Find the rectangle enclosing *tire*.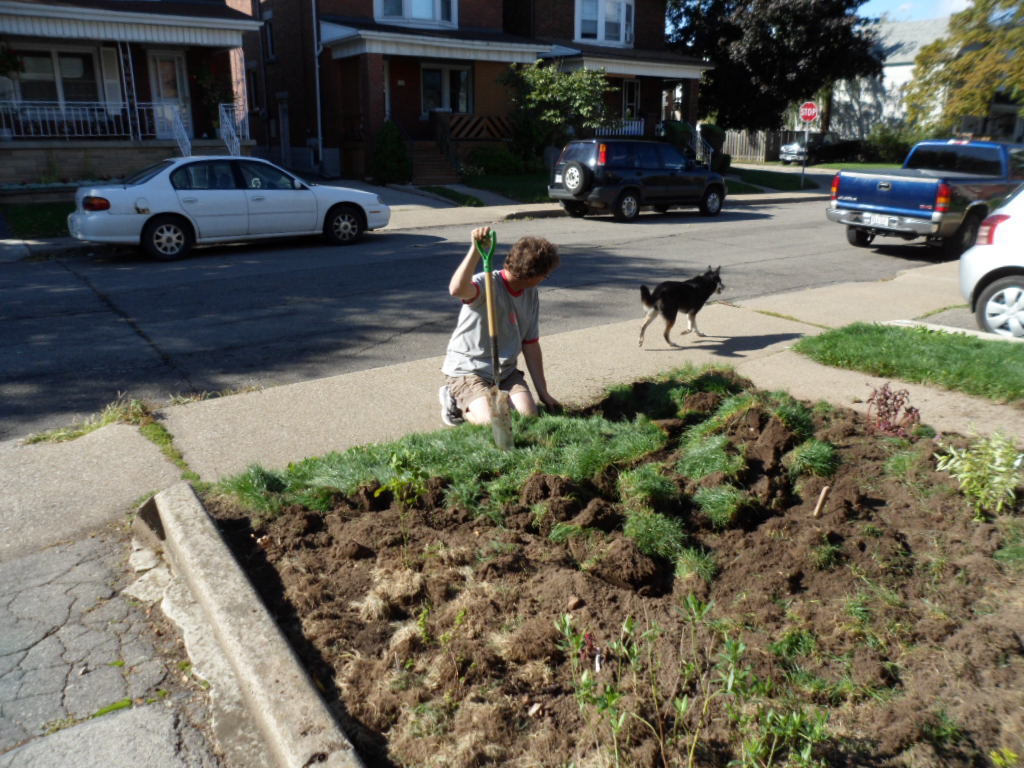
847,221,876,249.
